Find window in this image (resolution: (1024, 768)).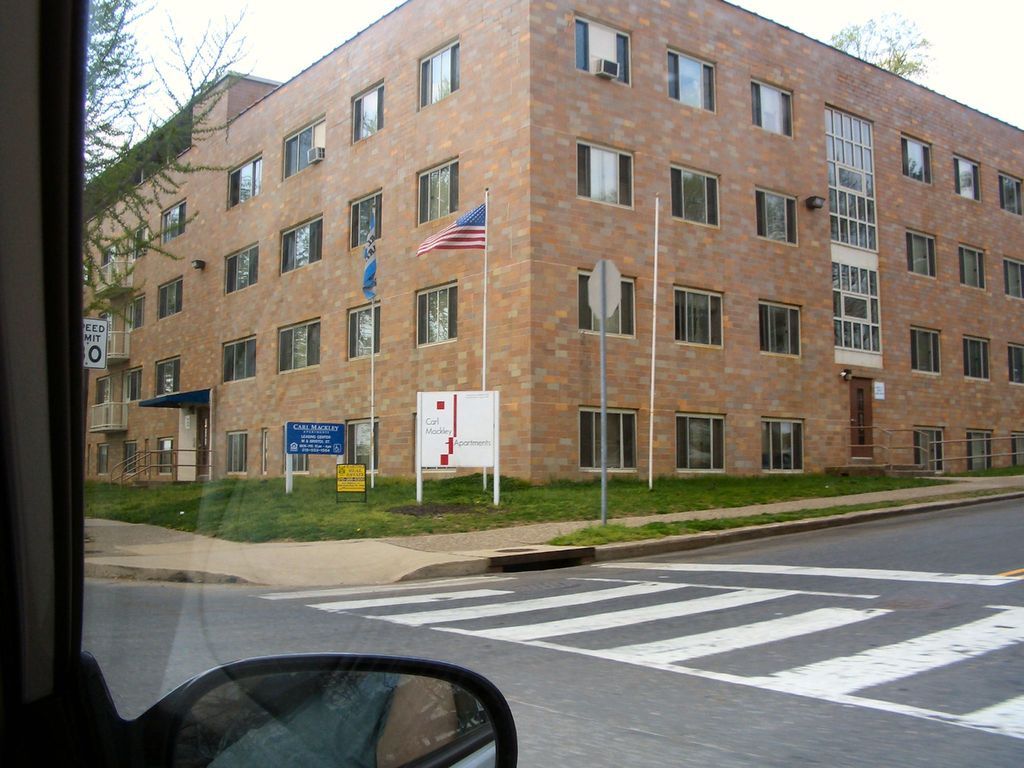
rect(157, 358, 182, 394).
